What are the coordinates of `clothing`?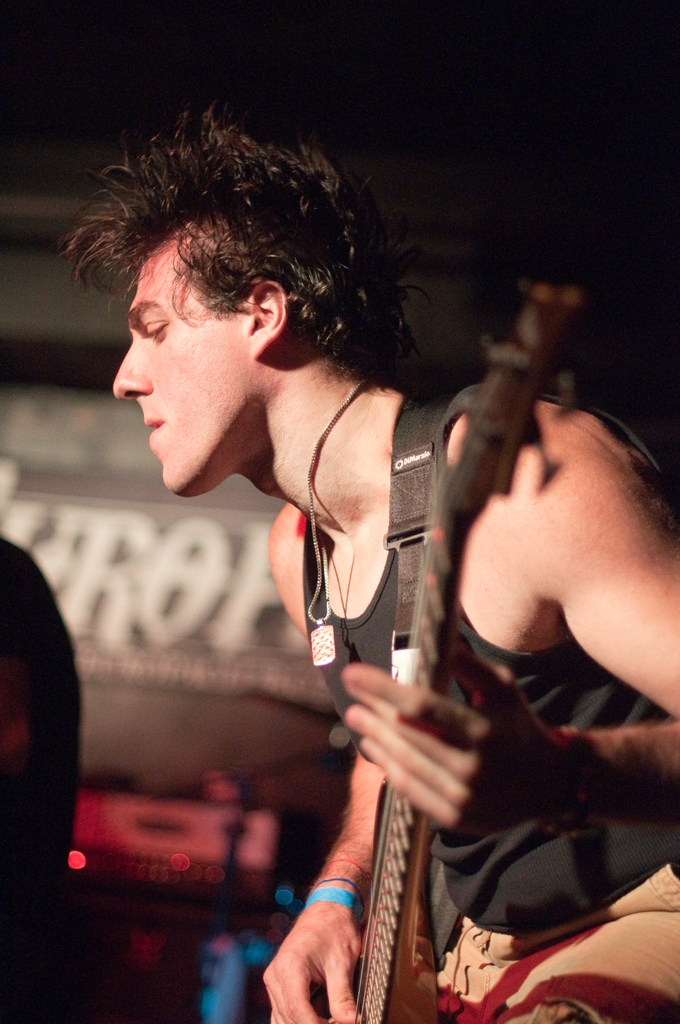
crop(305, 379, 679, 1023).
